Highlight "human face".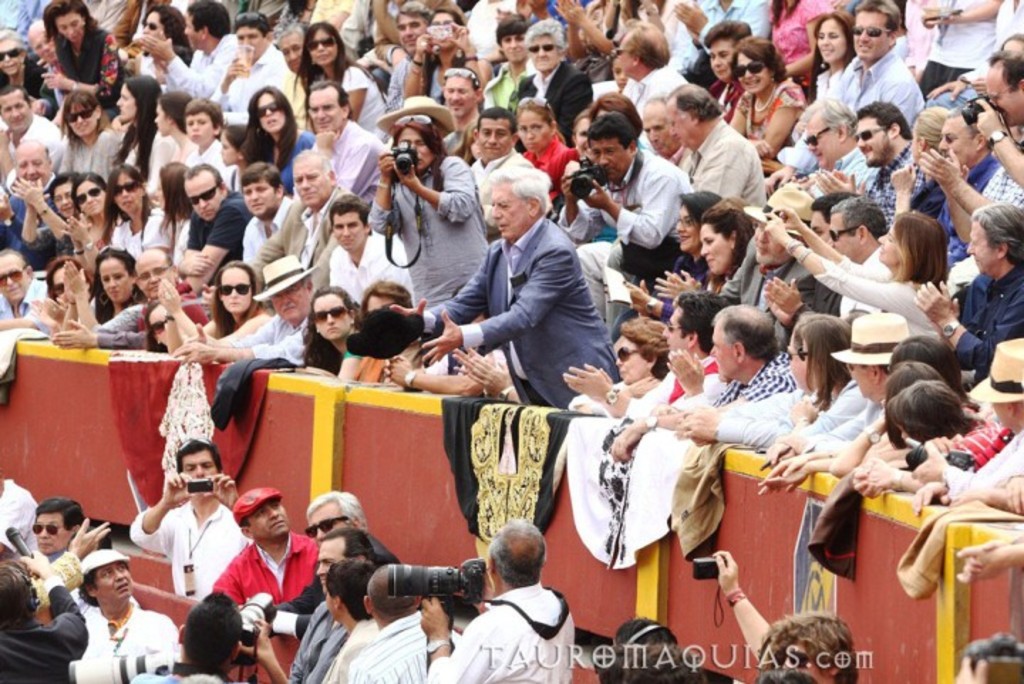
Highlighted region: {"left": 644, "top": 107, "right": 671, "bottom": 151}.
